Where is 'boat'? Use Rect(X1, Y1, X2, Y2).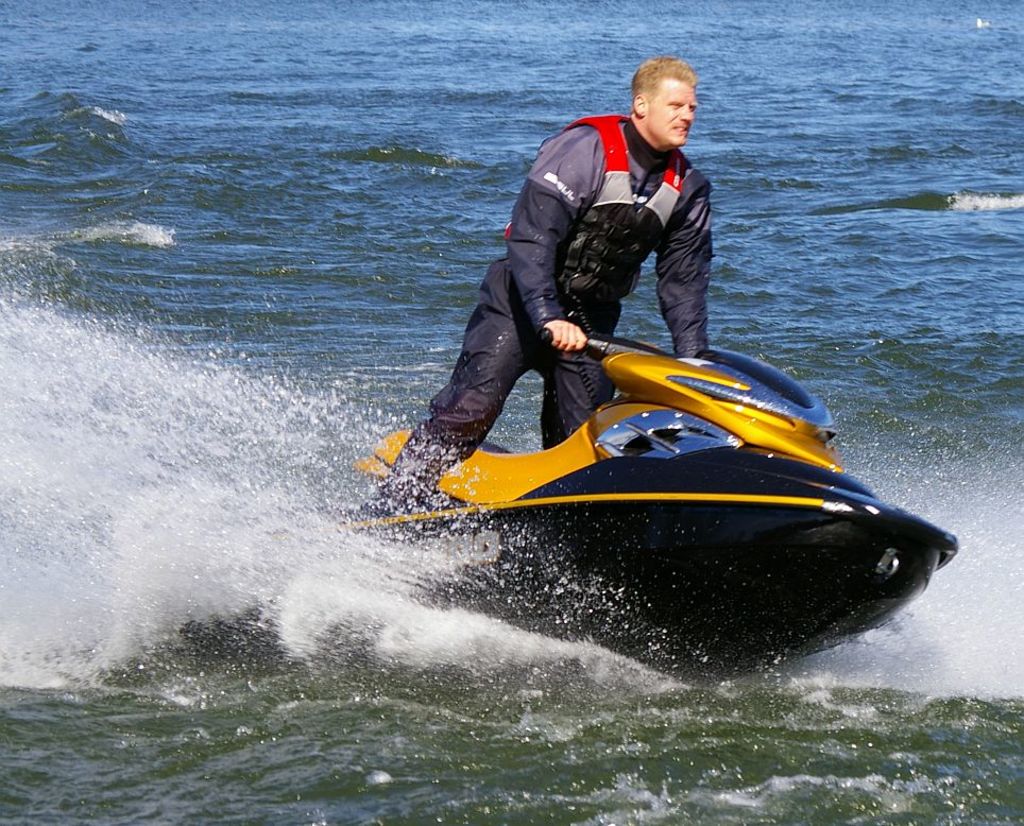
Rect(353, 303, 994, 668).
